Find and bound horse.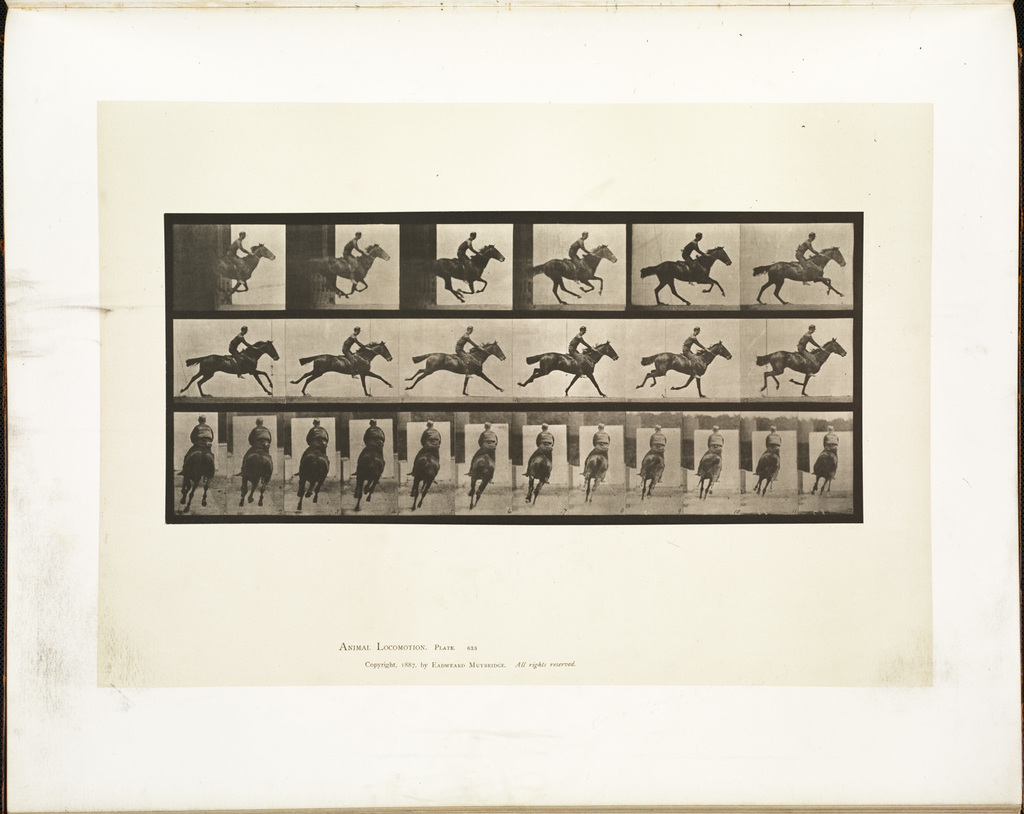
Bound: 213/240/279/303.
